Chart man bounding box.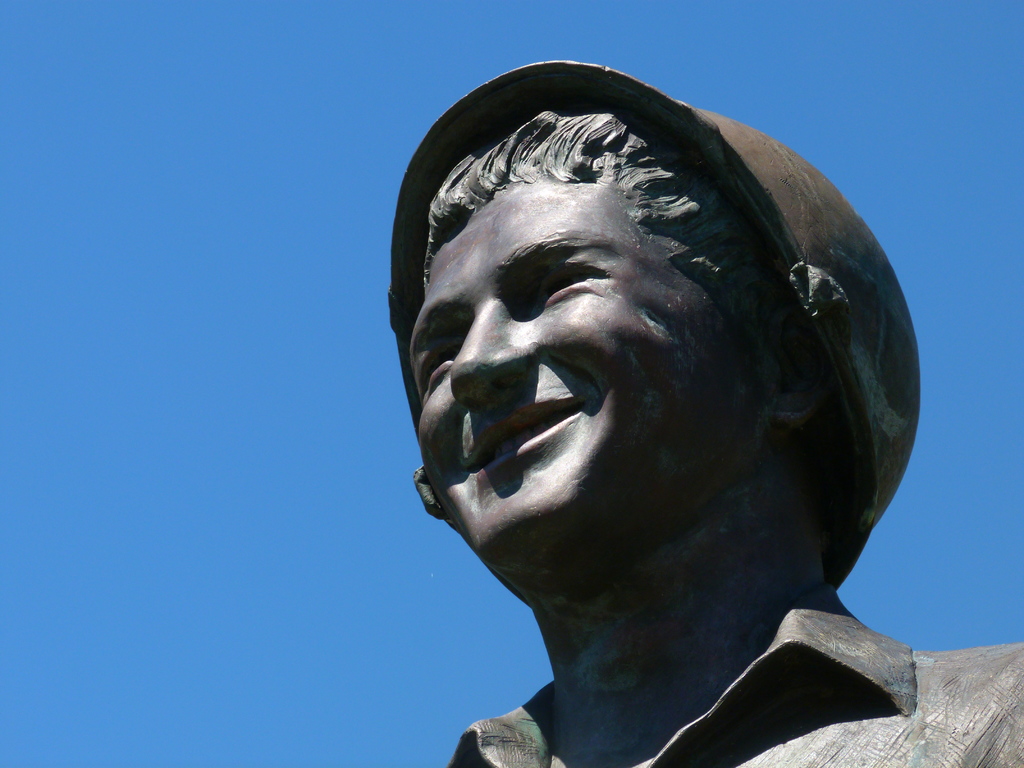
Charted: [324, 24, 998, 767].
